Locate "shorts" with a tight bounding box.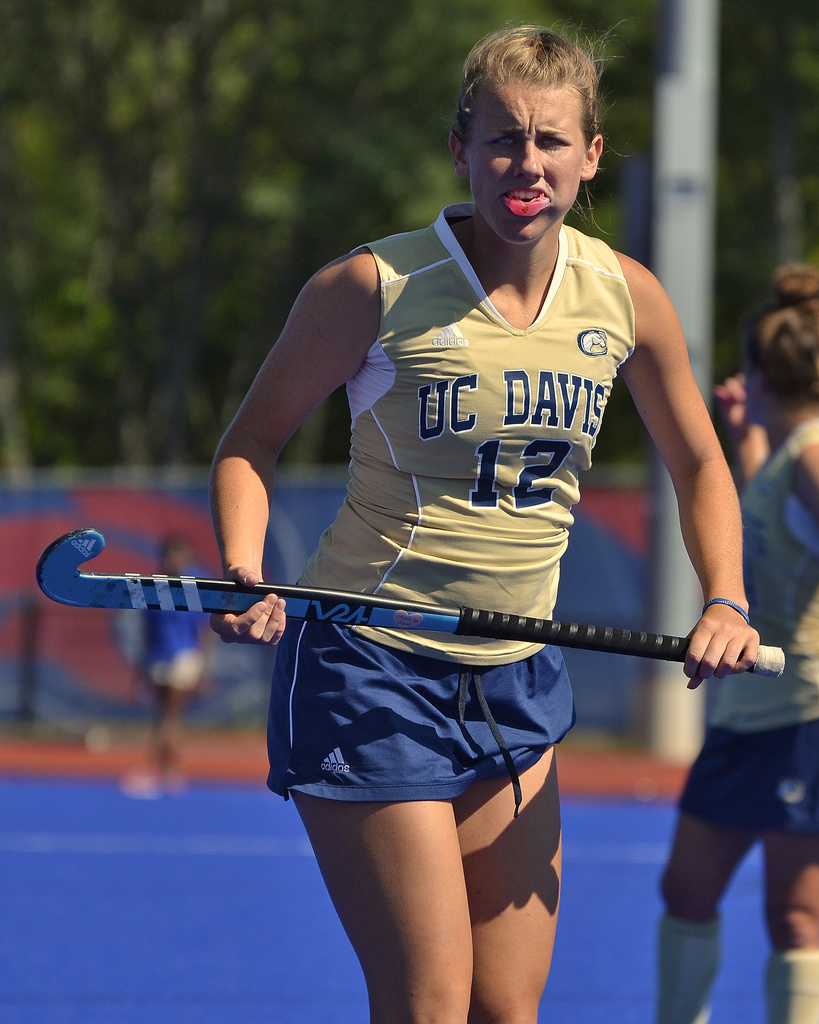
BBox(676, 721, 818, 835).
